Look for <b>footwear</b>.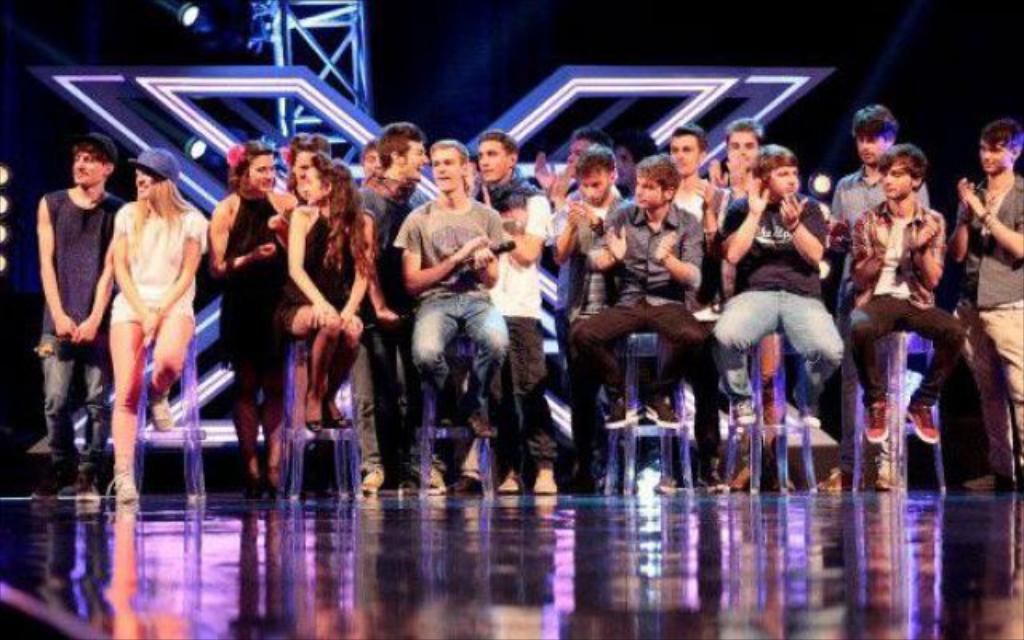
Found: crop(147, 381, 174, 430).
